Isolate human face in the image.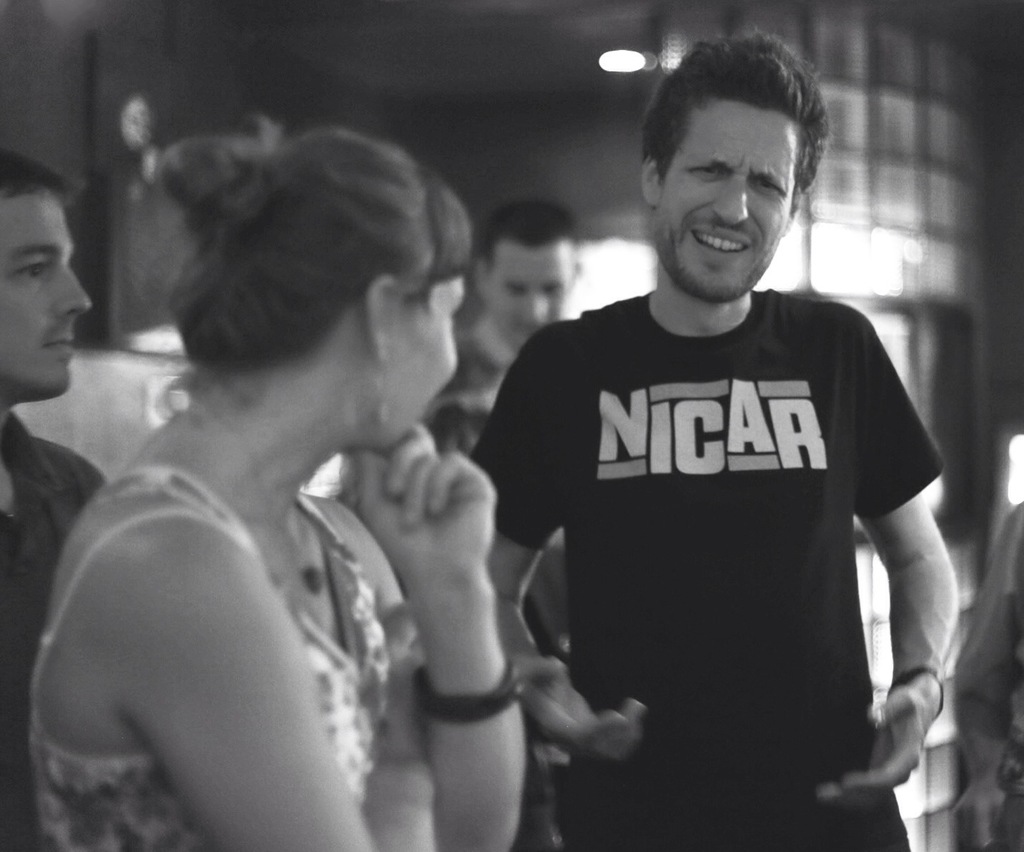
Isolated region: [1, 182, 90, 389].
